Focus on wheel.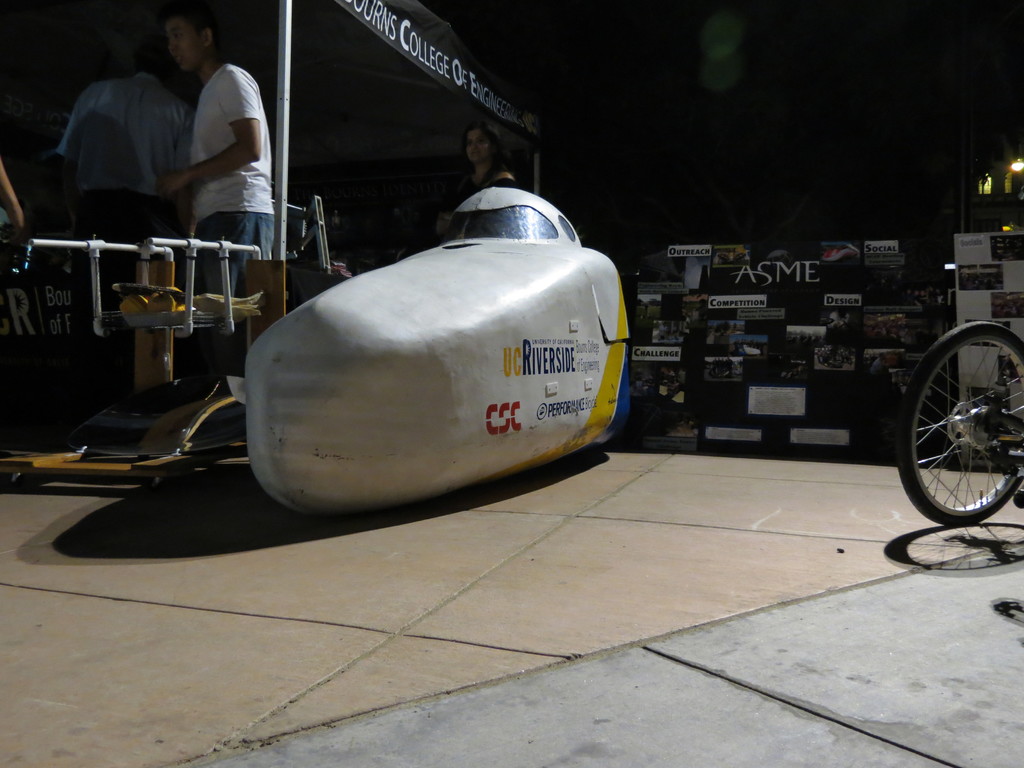
Focused at 898 320 1023 533.
